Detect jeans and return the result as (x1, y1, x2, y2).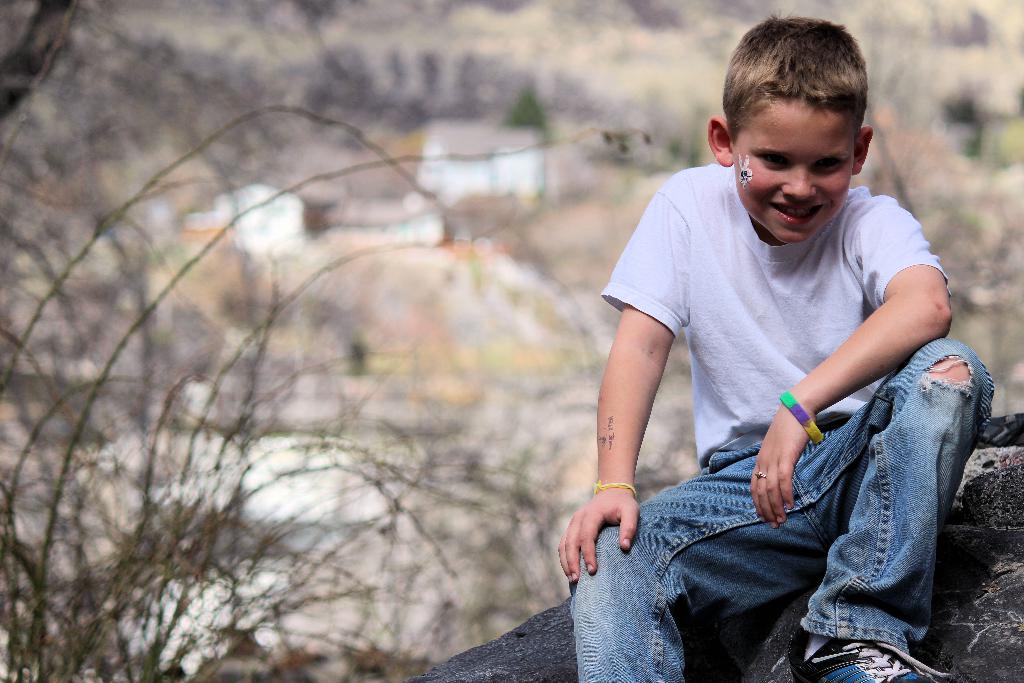
(605, 362, 1005, 666).
